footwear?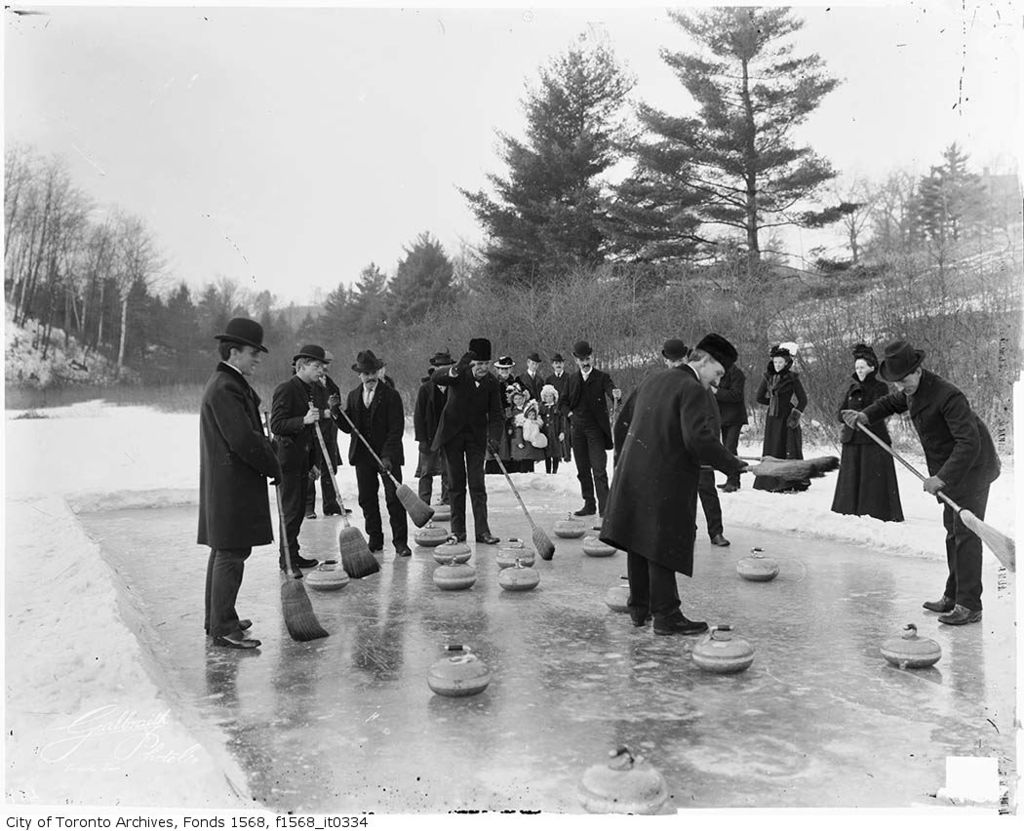
bbox=(938, 605, 983, 625)
